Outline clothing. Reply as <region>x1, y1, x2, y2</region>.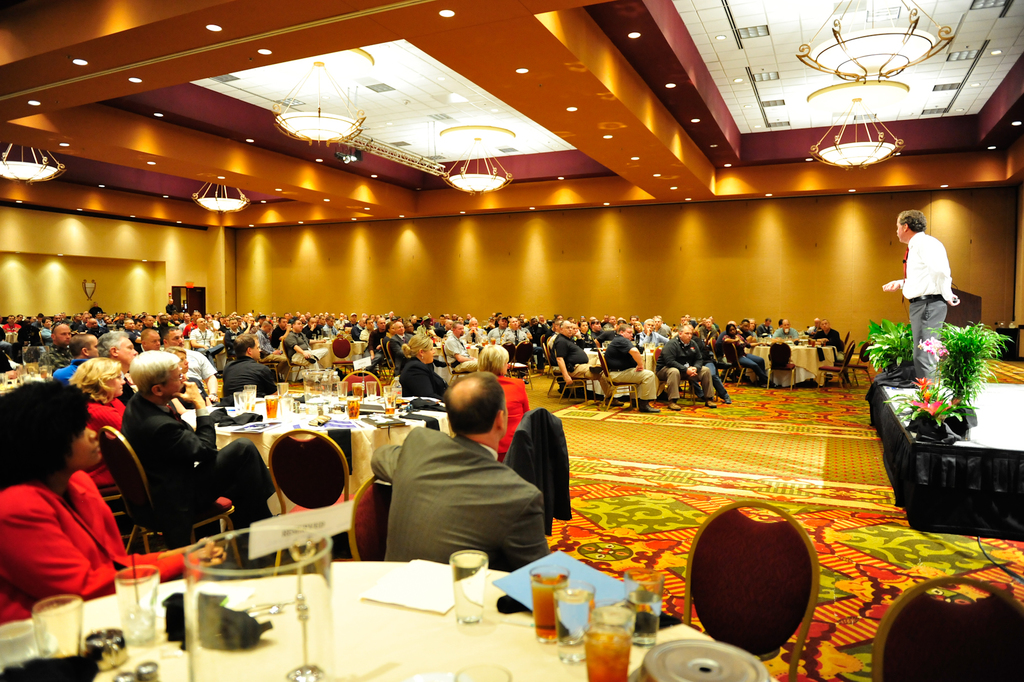
<region>282, 328, 307, 358</region>.
